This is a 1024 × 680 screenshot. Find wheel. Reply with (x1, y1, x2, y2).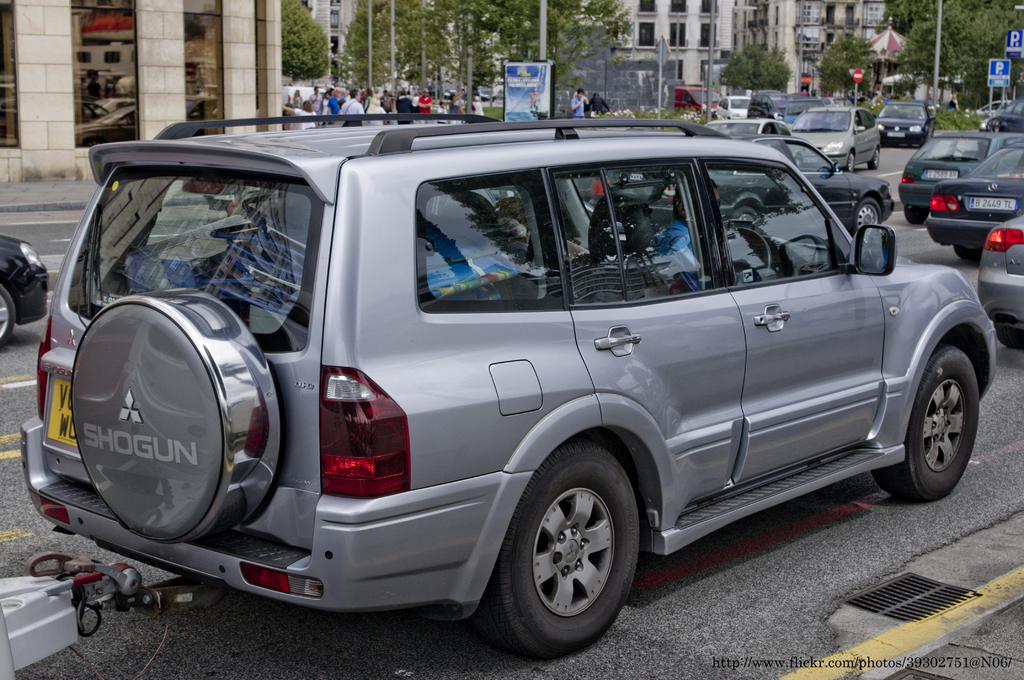
(951, 245, 984, 263).
